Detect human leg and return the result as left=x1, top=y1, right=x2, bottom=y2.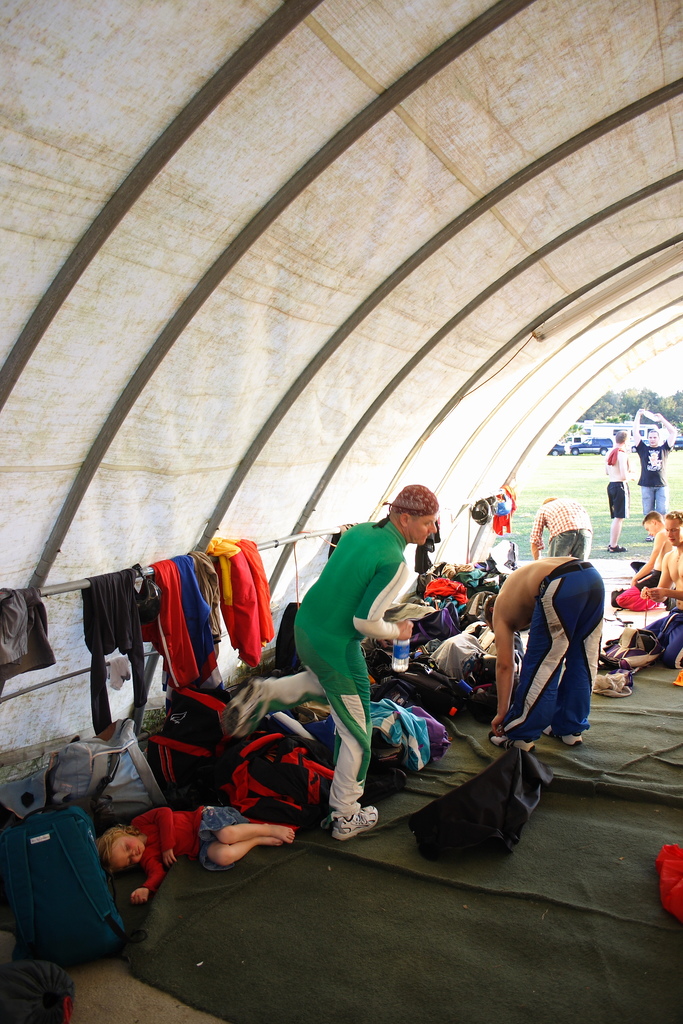
left=294, top=631, right=373, bottom=838.
